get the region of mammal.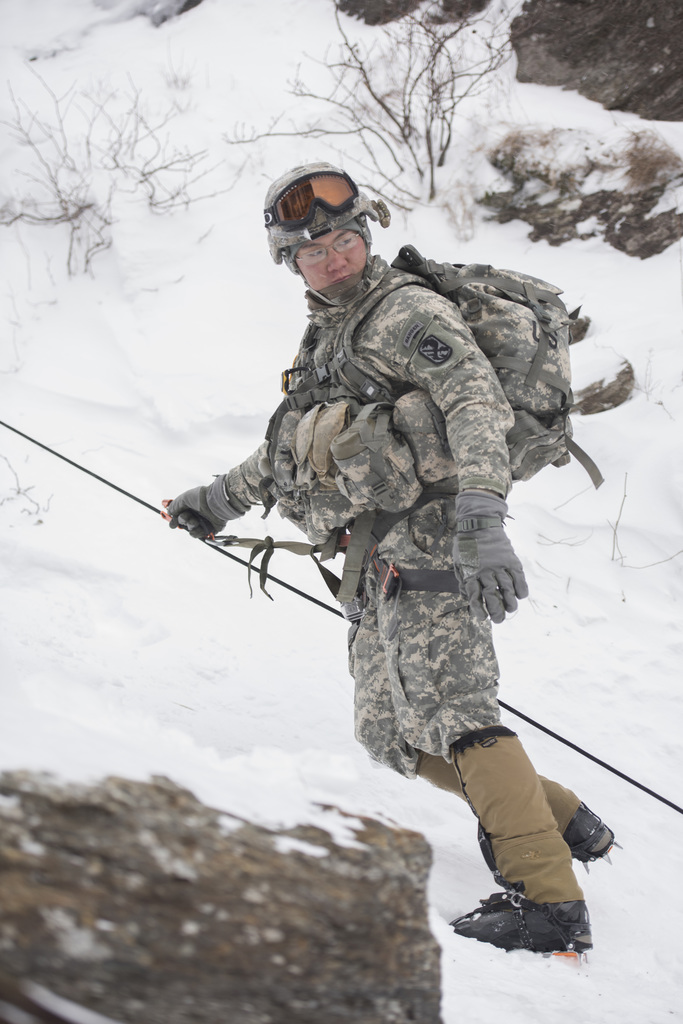
{"left": 127, "top": 206, "right": 605, "bottom": 850}.
